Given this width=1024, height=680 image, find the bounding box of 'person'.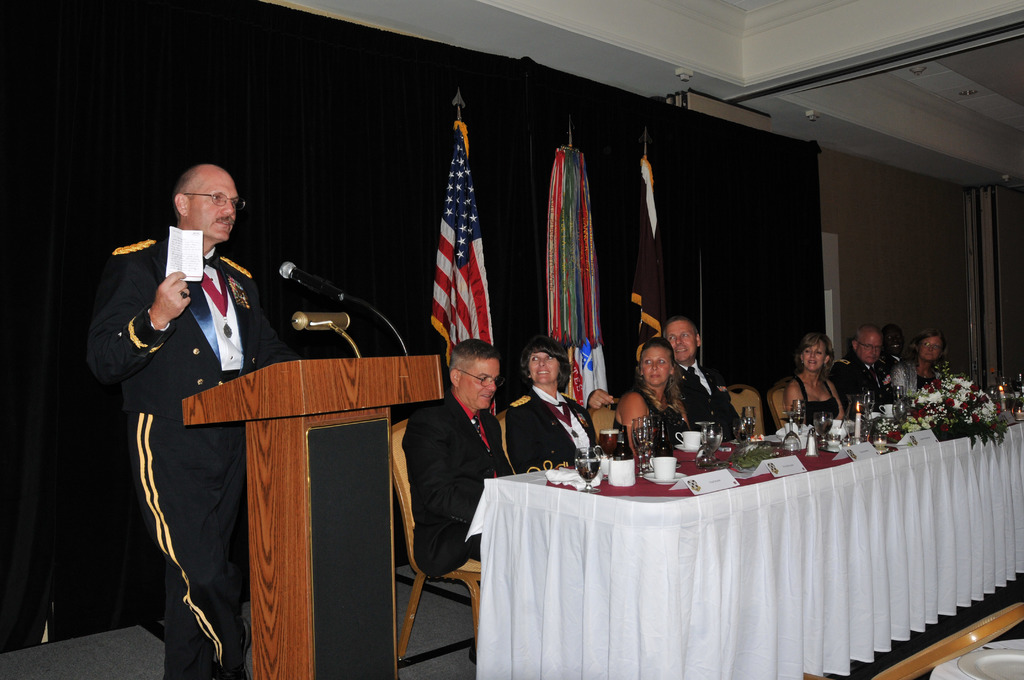
886 324 946 417.
